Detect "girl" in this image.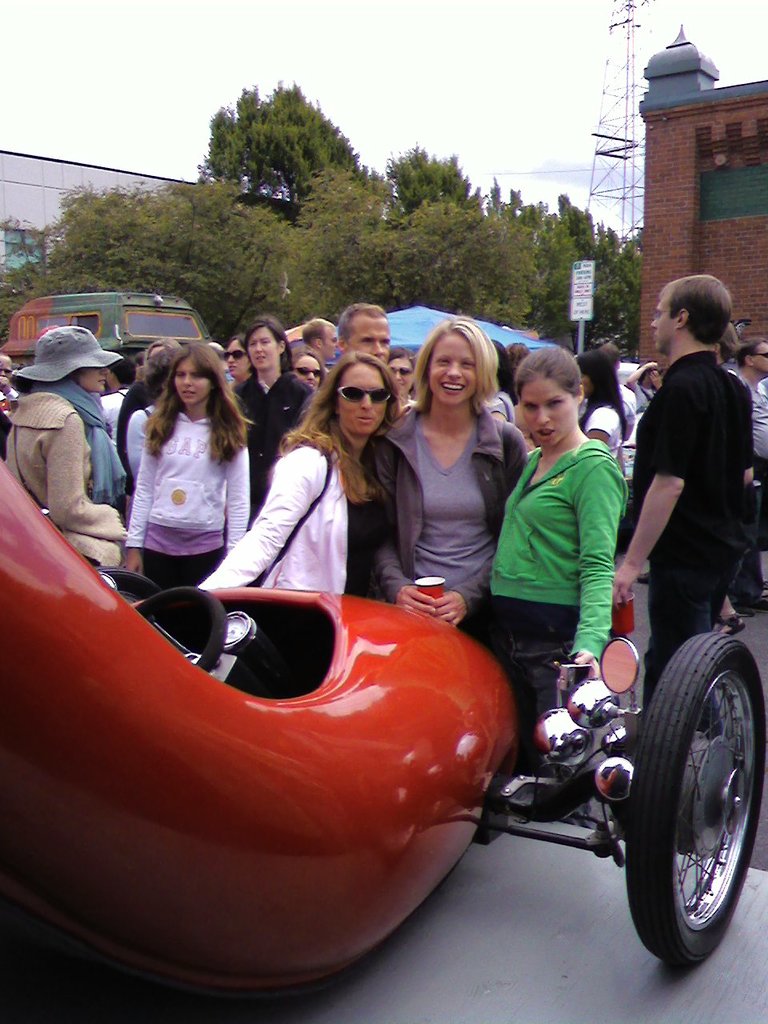
Detection: 488 348 632 830.
